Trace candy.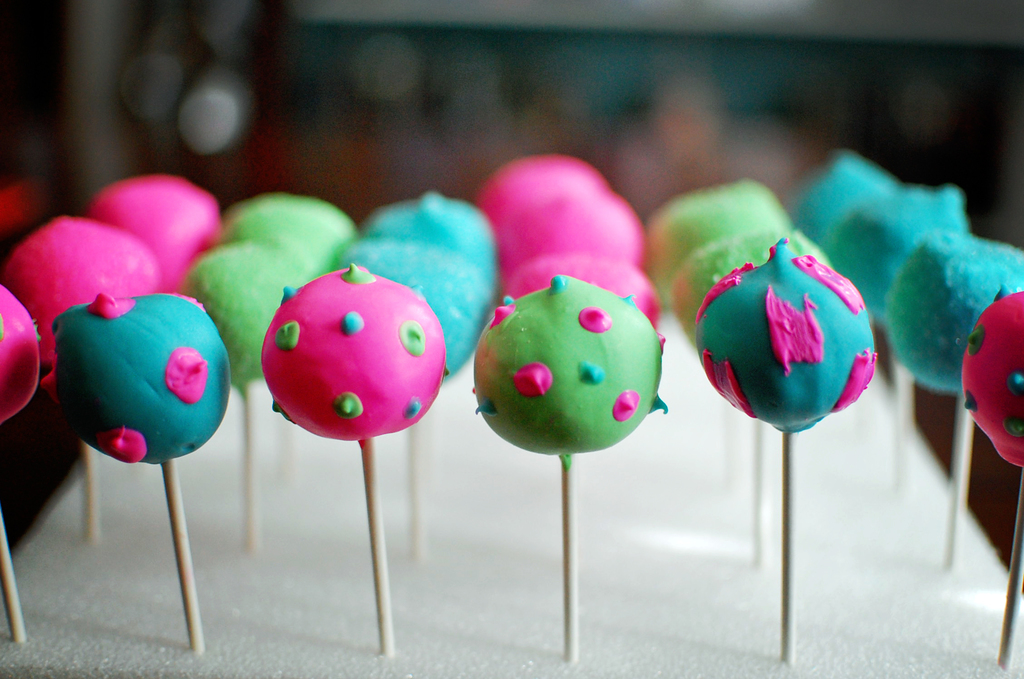
Traced to crop(92, 269, 221, 480).
